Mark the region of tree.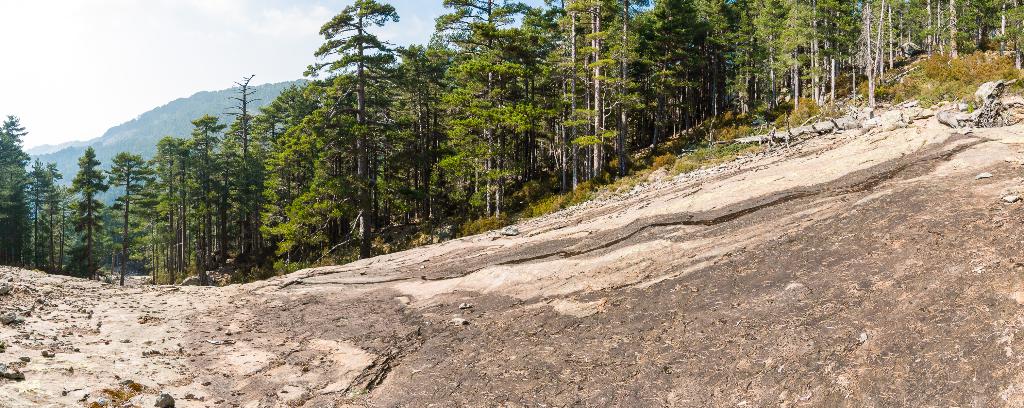
Region: x1=303, y1=0, x2=403, y2=257.
